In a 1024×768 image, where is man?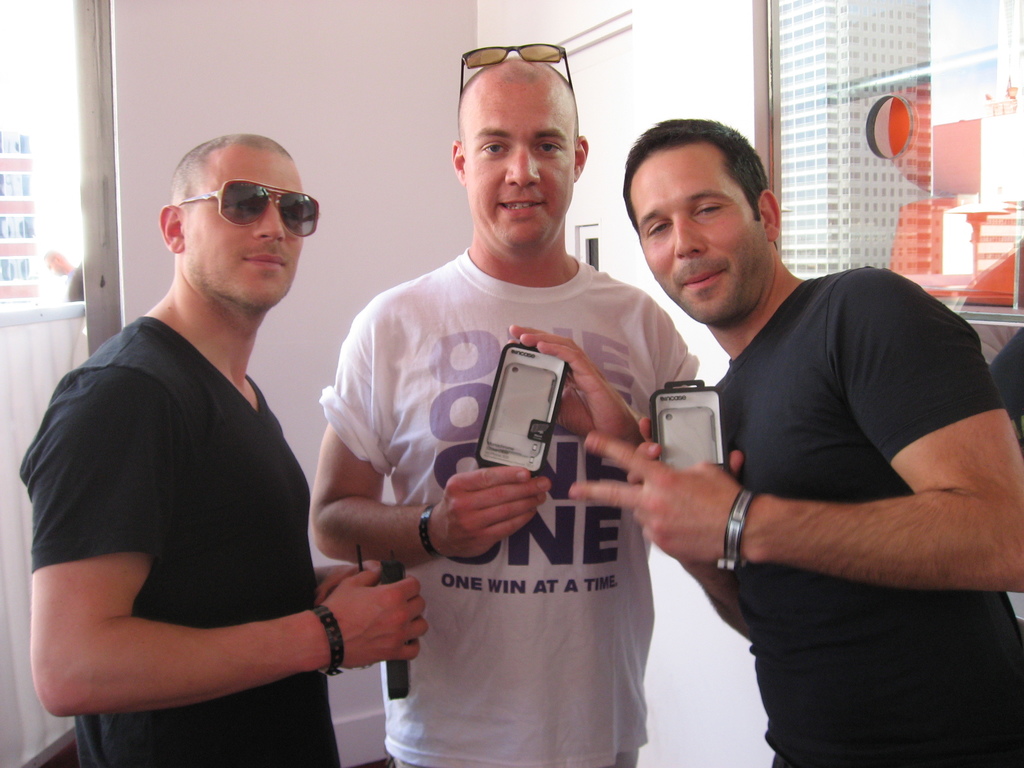
310/44/751/767.
